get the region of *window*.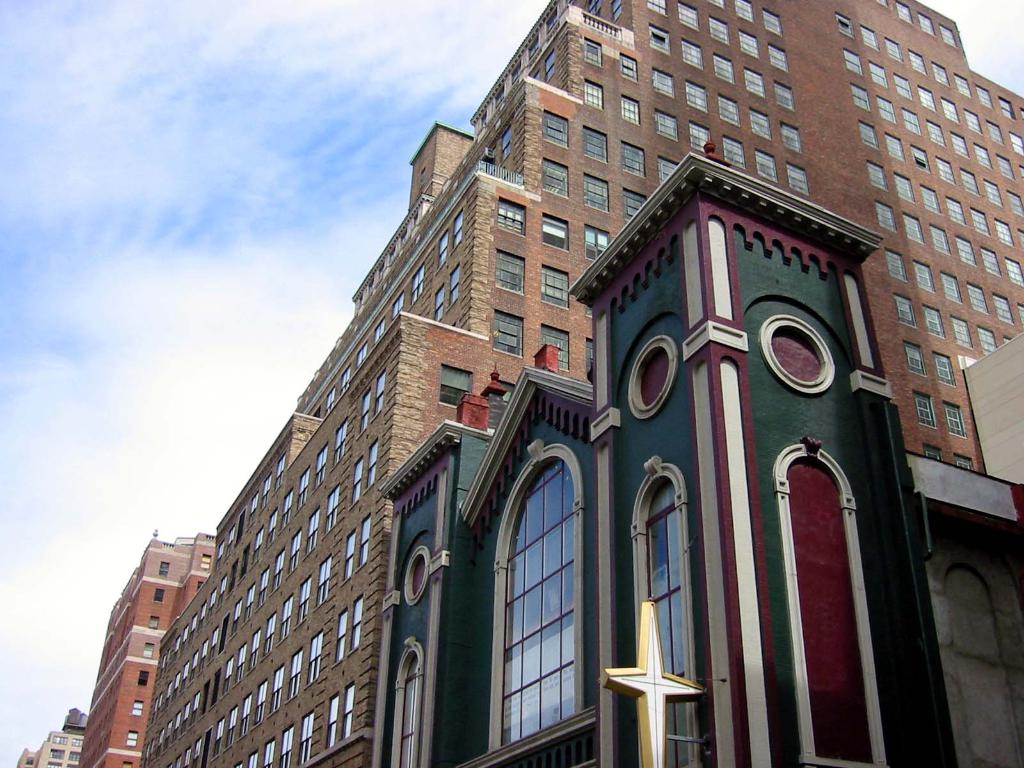
<box>787,162,808,196</box>.
